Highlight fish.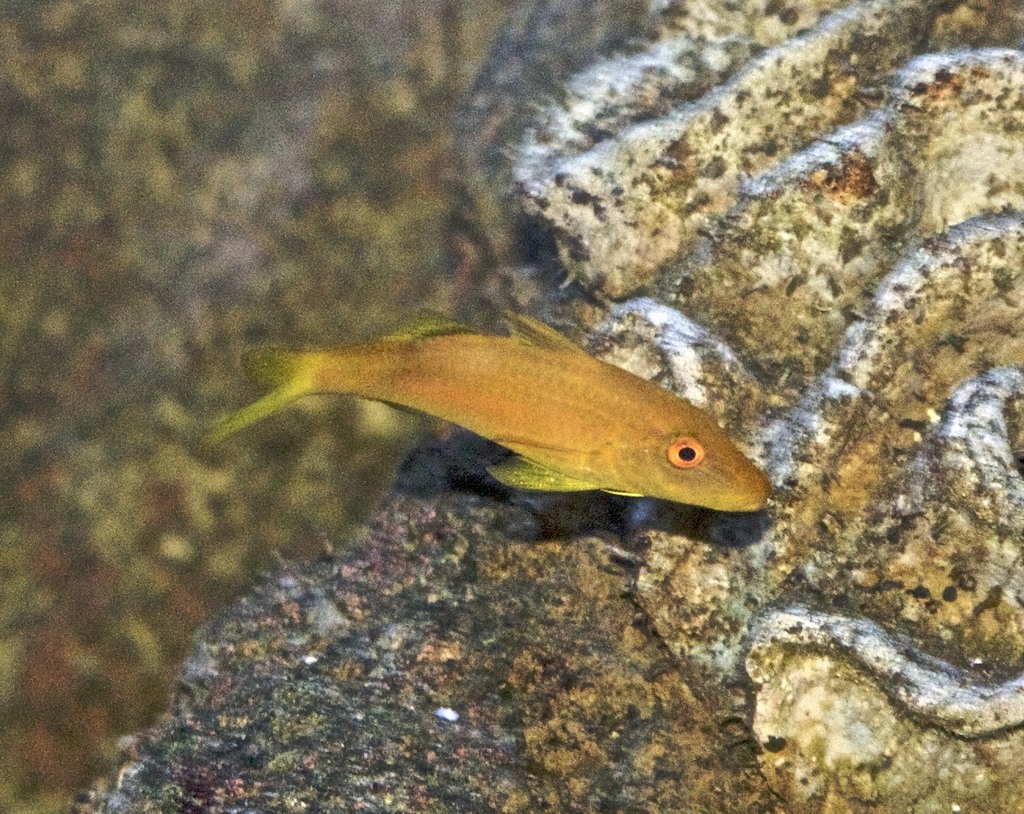
Highlighted region: BBox(212, 304, 763, 537).
